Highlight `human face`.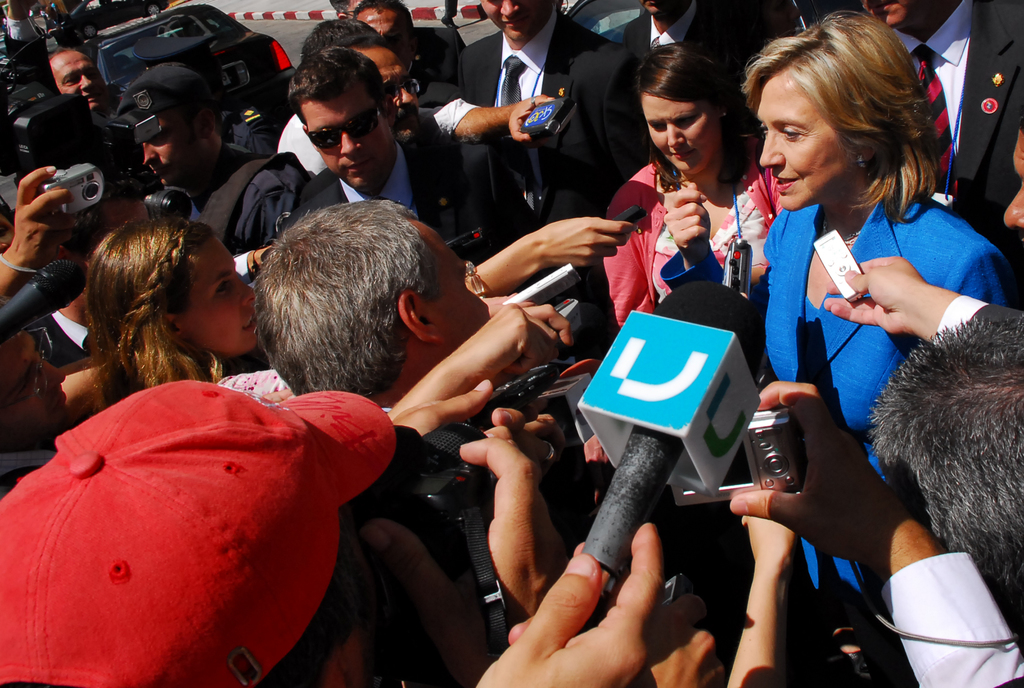
Highlighted region: BBox(483, 0, 536, 39).
